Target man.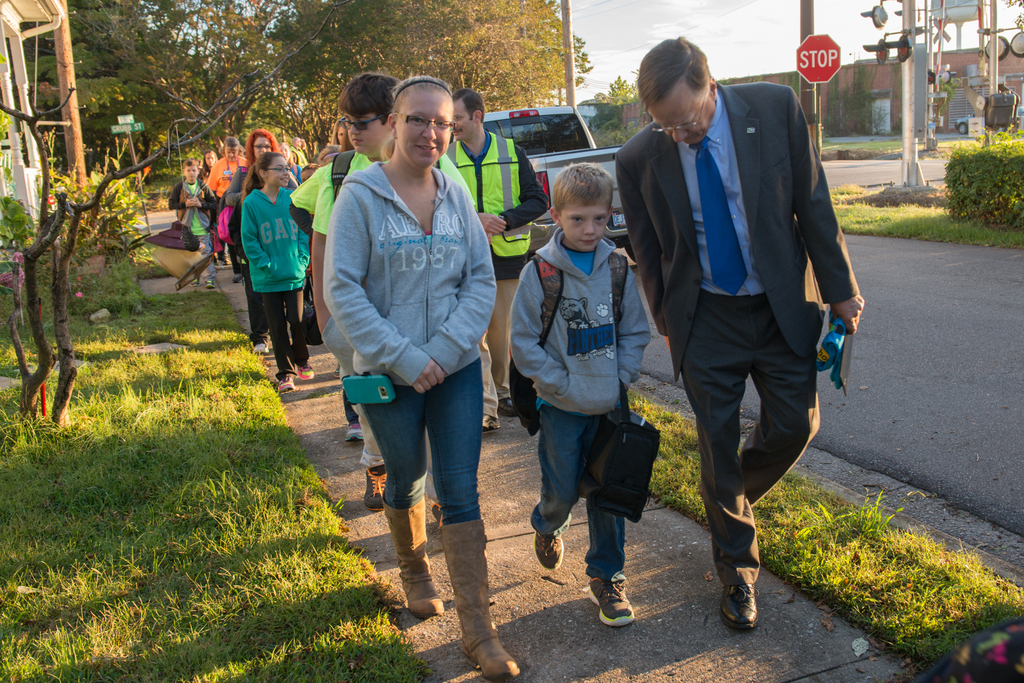
Target region: bbox=[445, 86, 550, 430].
